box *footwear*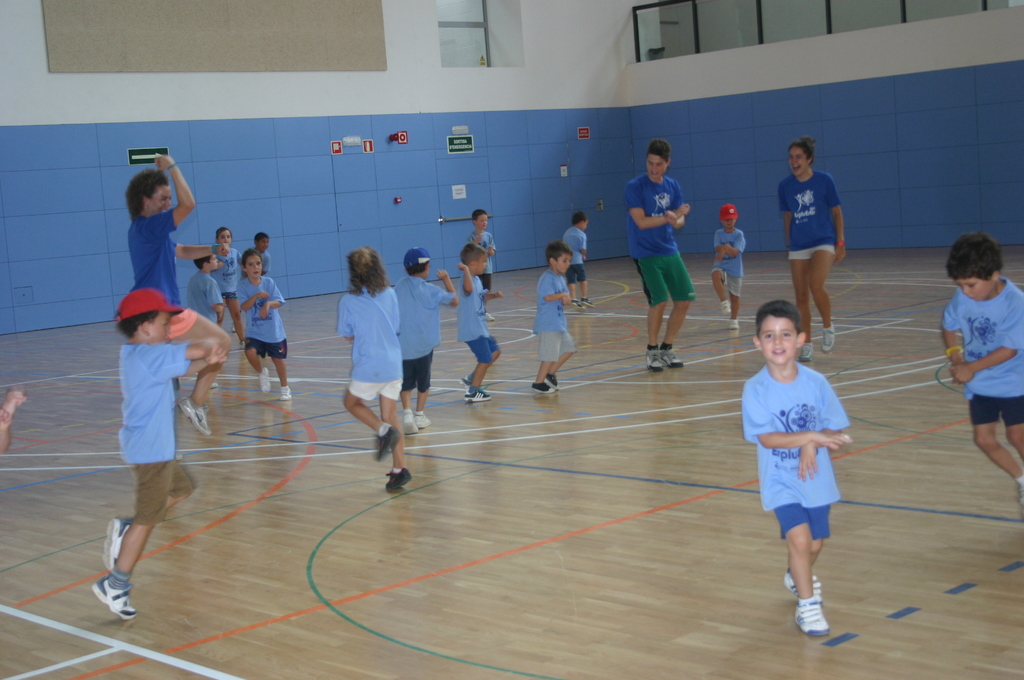
<region>104, 518, 134, 571</region>
